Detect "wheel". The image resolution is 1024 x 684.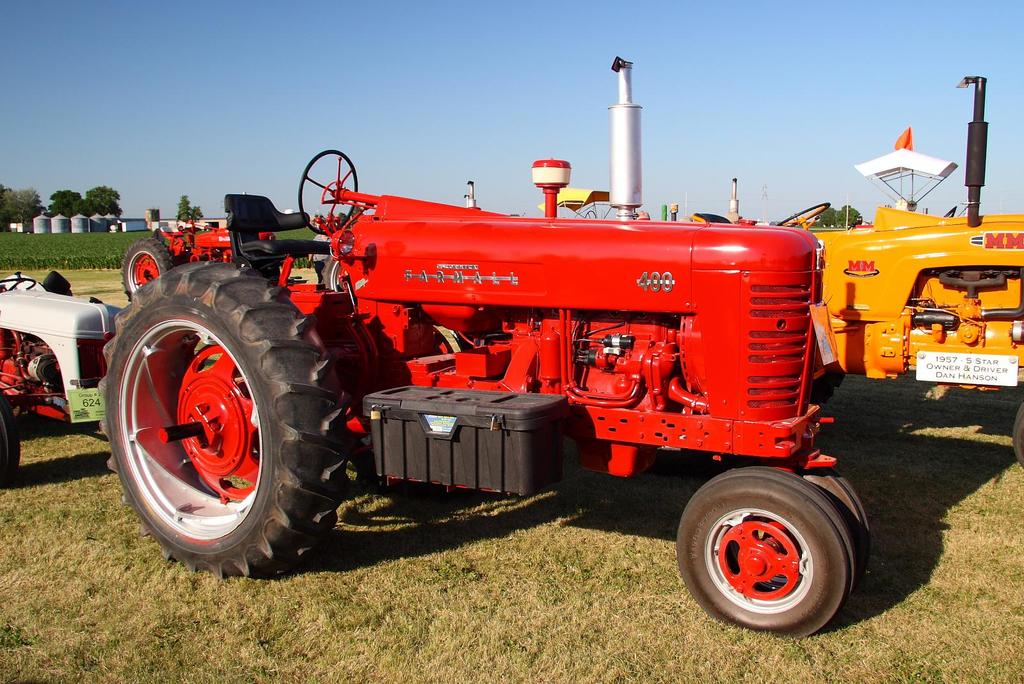
<bbox>118, 238, 179, 303</bbox>.
